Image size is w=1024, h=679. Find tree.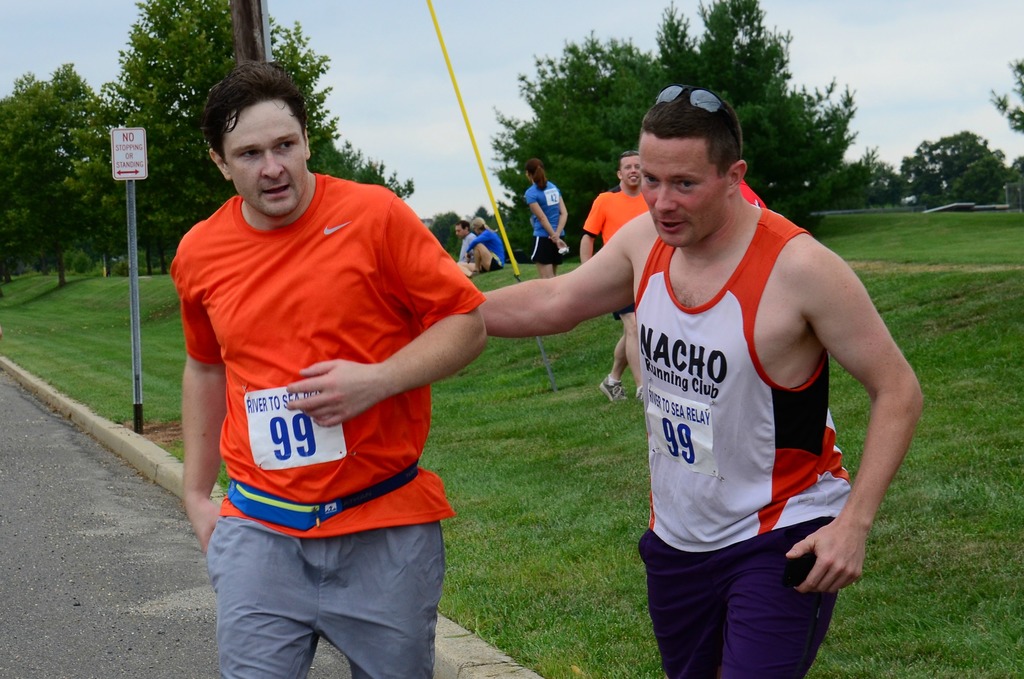
bbox(7, 71, 99, 288).
